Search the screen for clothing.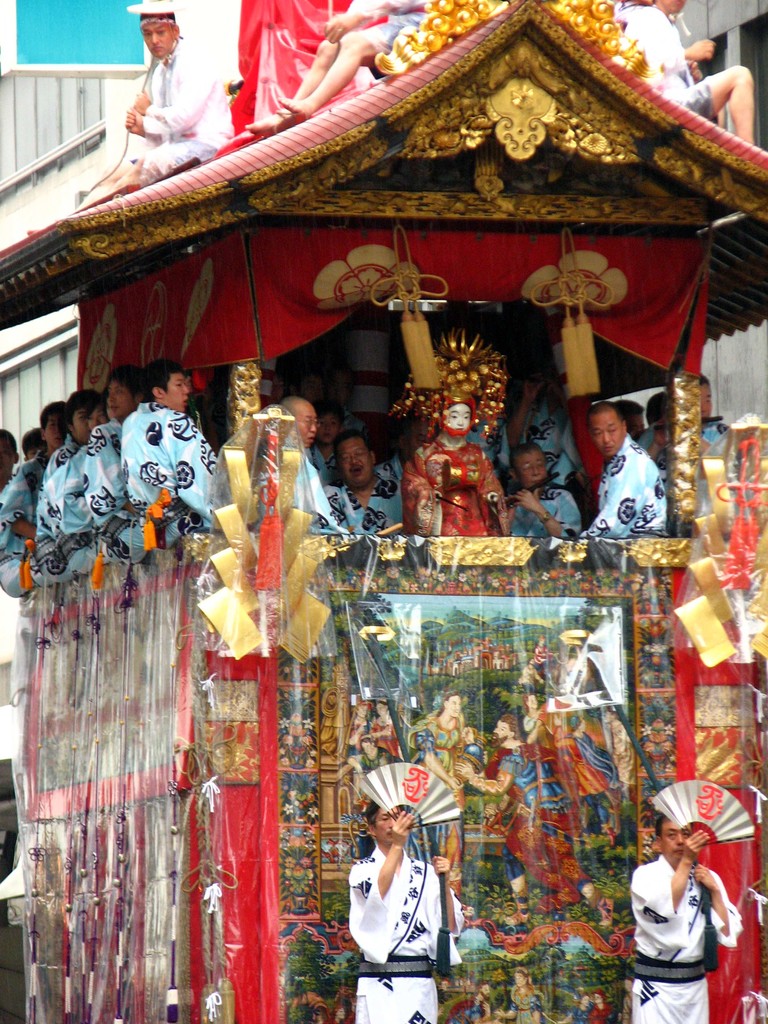
Found at 680 405 739 456.
